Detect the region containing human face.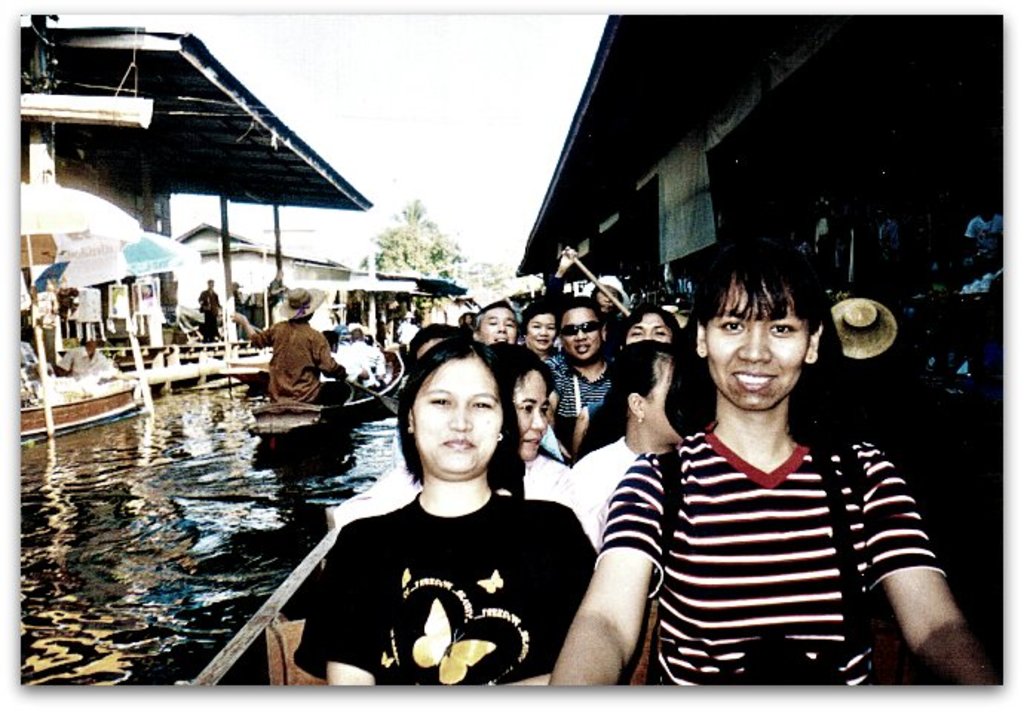
<bbox>620, 310, 674, 343</bbox>.
